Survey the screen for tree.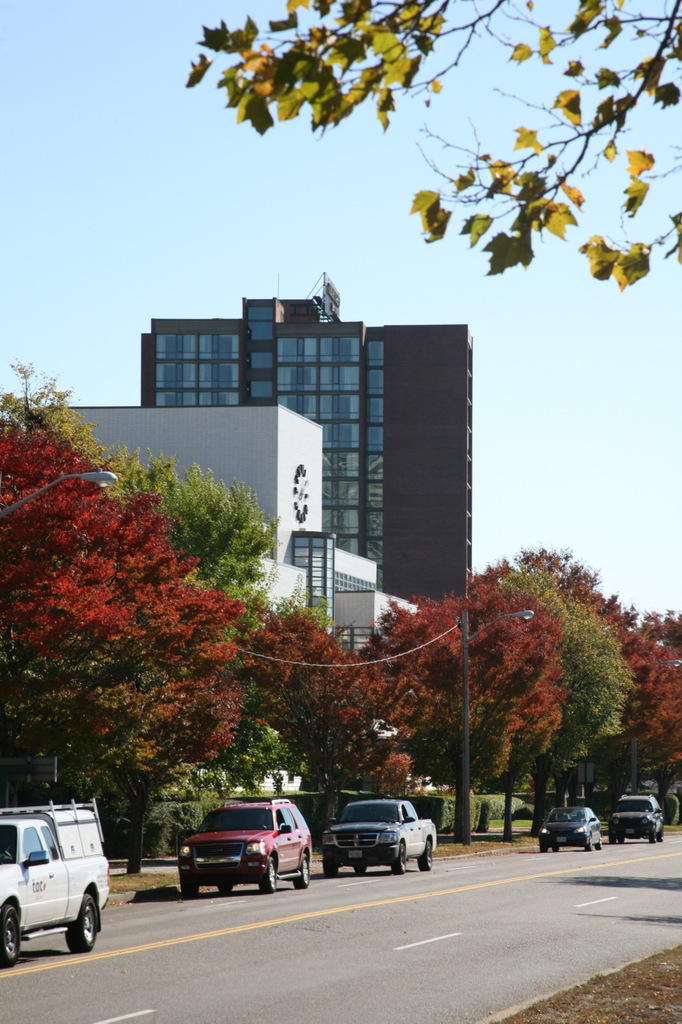
Survey found: crop(481, 558, 617, 814).
